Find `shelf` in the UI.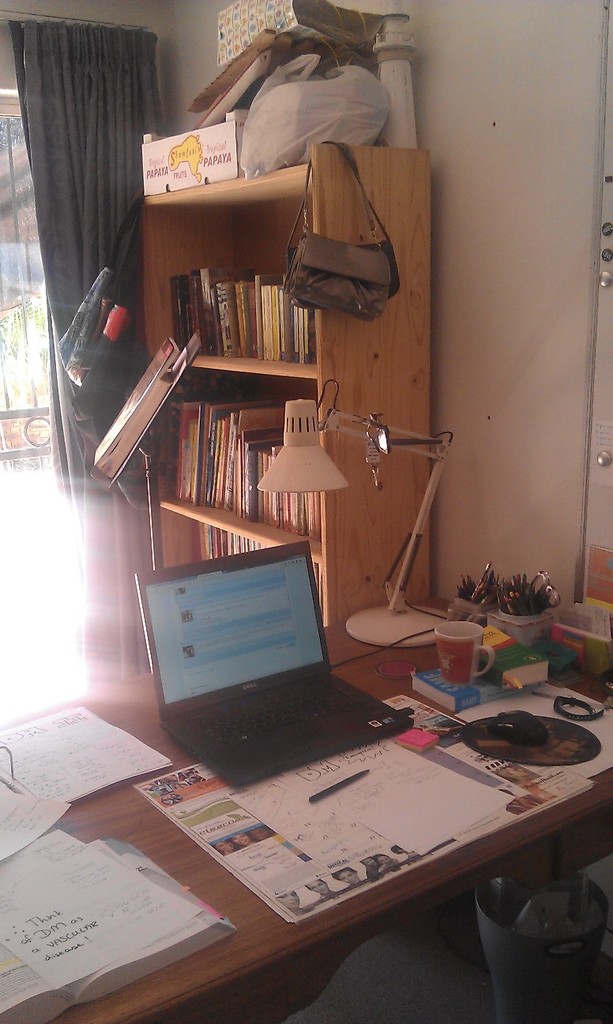
UI element at rect(146, 354, 341, 561).
